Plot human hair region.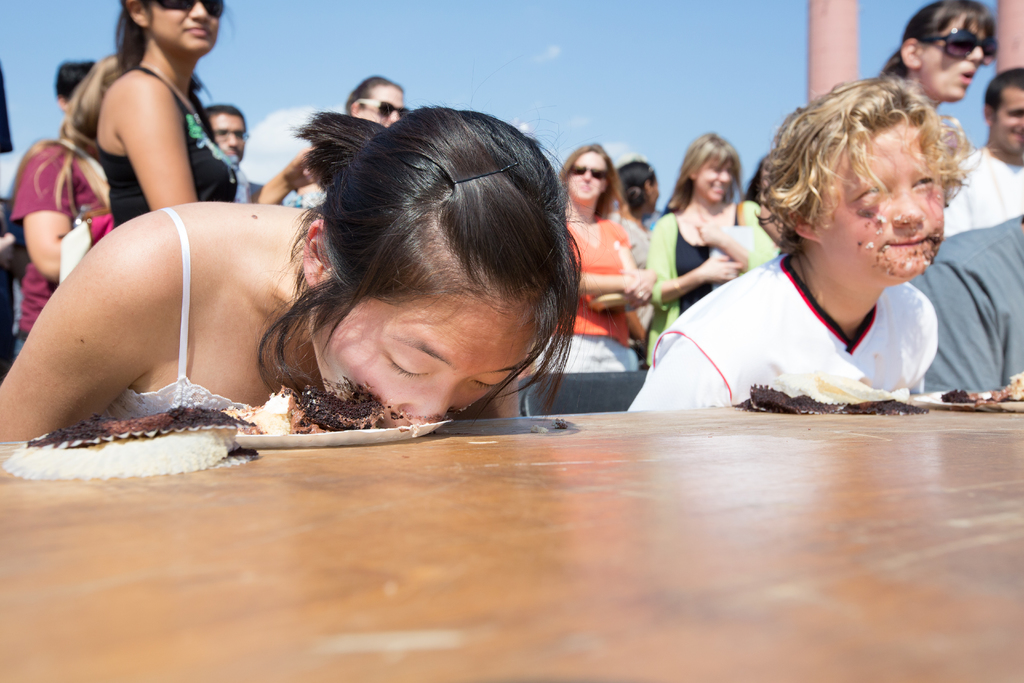
Plotted at 54 57 94 102.
